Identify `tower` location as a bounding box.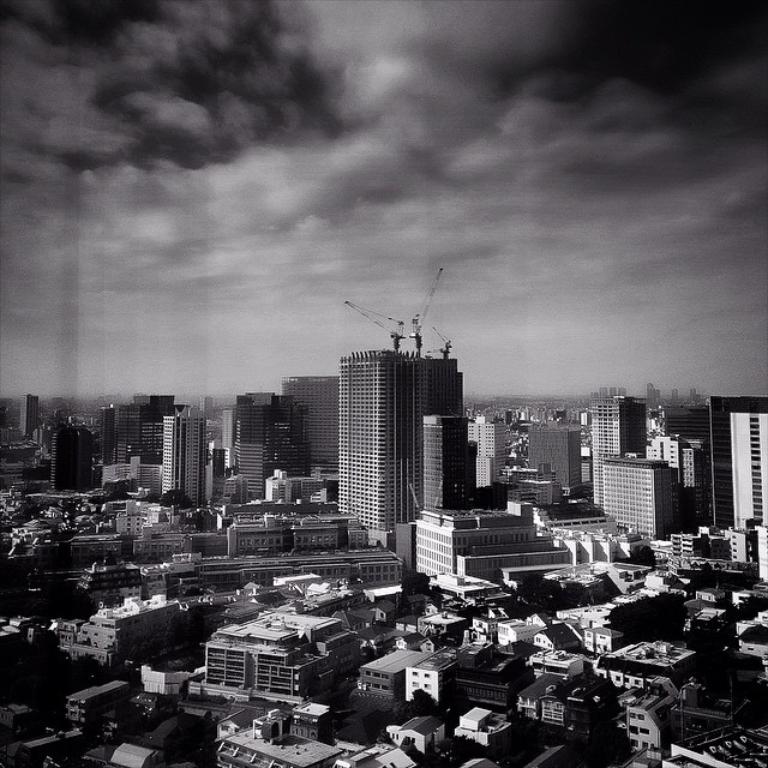
536,424,577,493.
